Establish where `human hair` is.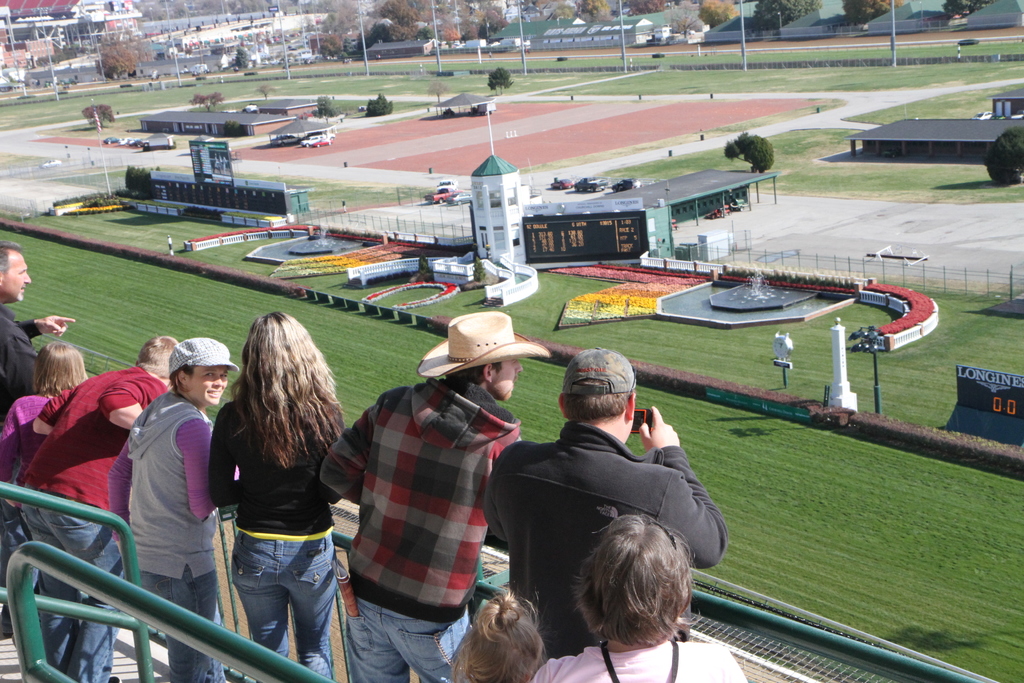
Established at <bbox>138, 333, 177, 382</bbox>.
